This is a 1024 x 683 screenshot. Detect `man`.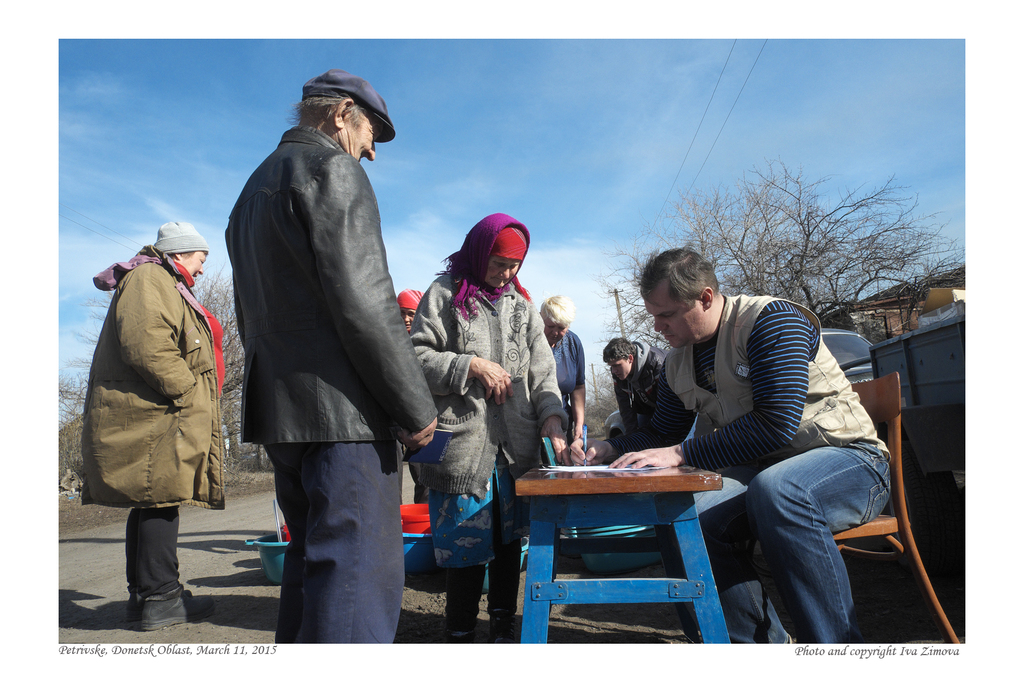
x1=226 y1=69 x2=438 y2=645.
